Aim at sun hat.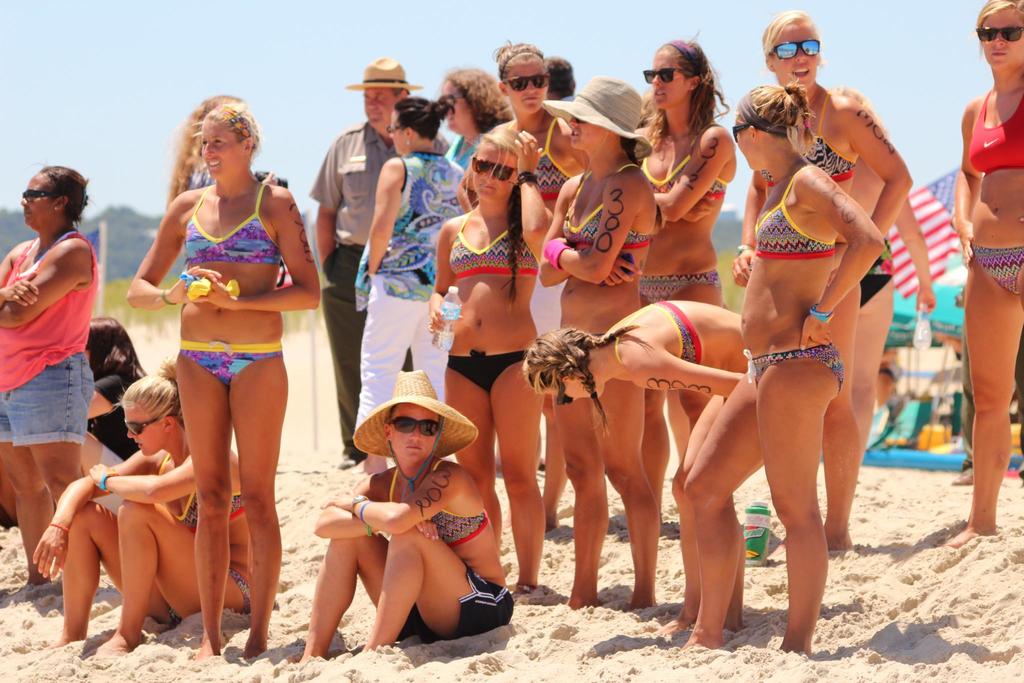
Aimed at x1=351 y1=367 x2=485 y2=495.
